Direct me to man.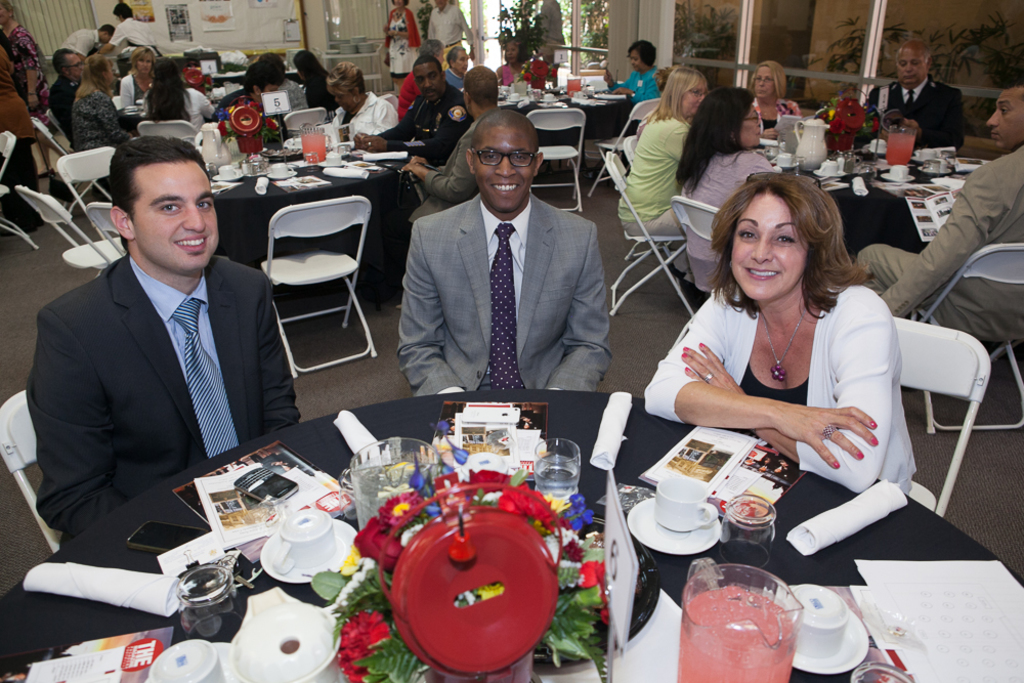
Direction: 862, 35, 967, 146.
